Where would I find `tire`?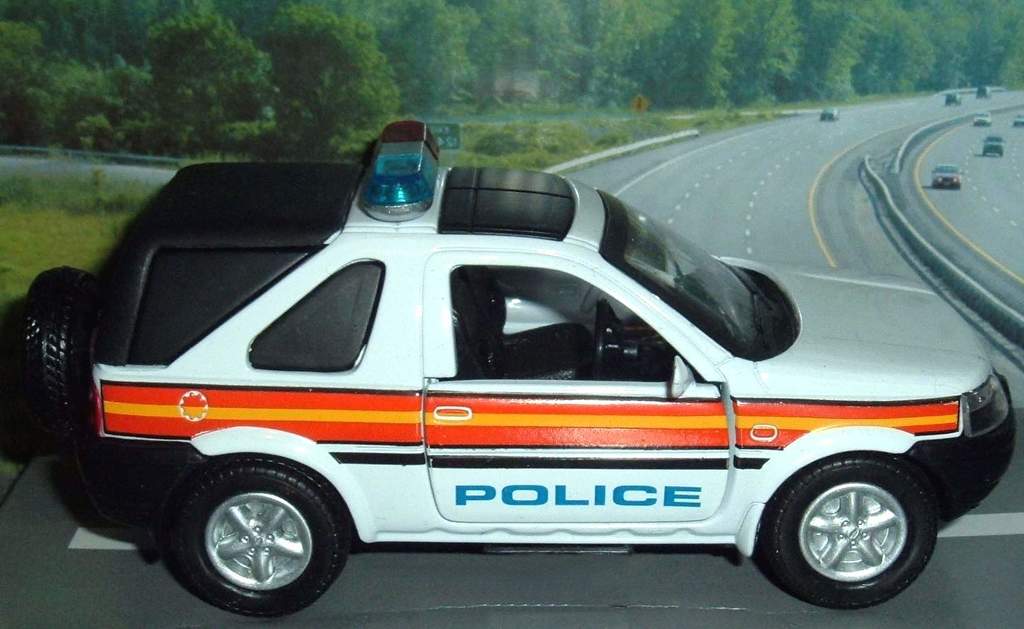
At {"left": 16, "top": 267, "right": 99, "bottom": 454}.
